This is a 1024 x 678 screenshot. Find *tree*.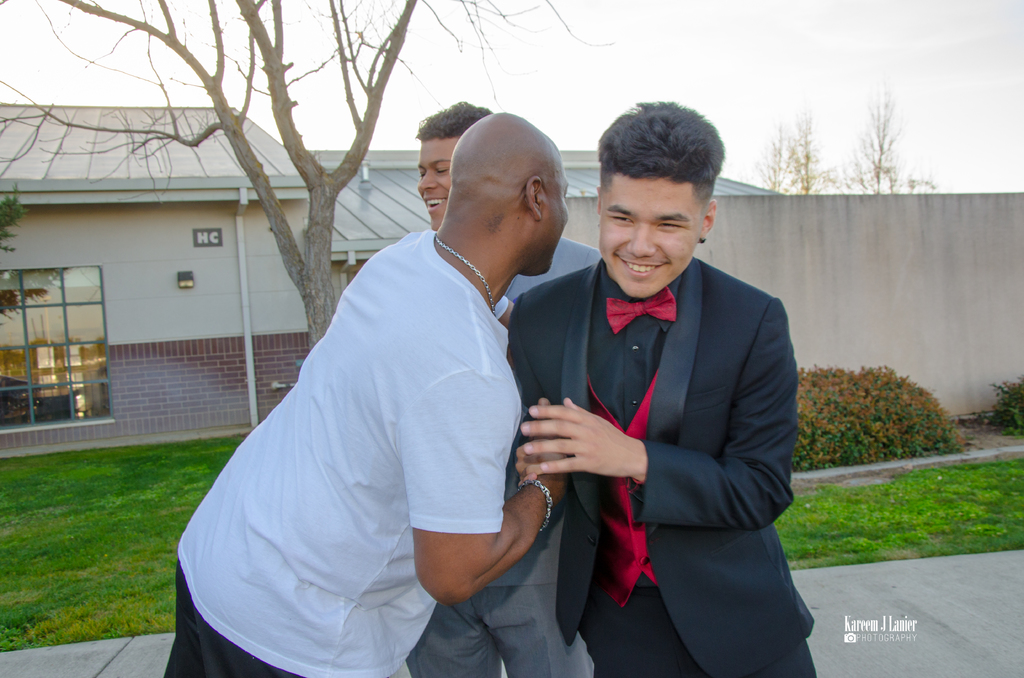
Bounding box: region(844, 73, 946, 202).
